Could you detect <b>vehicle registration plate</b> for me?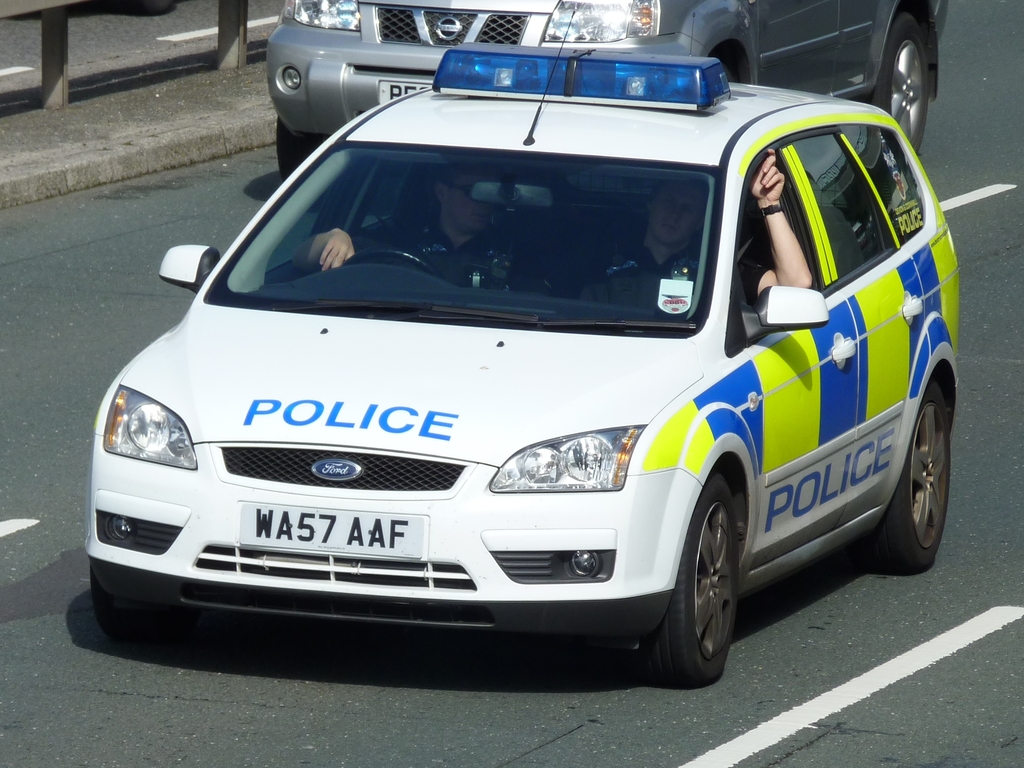
Detection result: 234/503/424/559.
